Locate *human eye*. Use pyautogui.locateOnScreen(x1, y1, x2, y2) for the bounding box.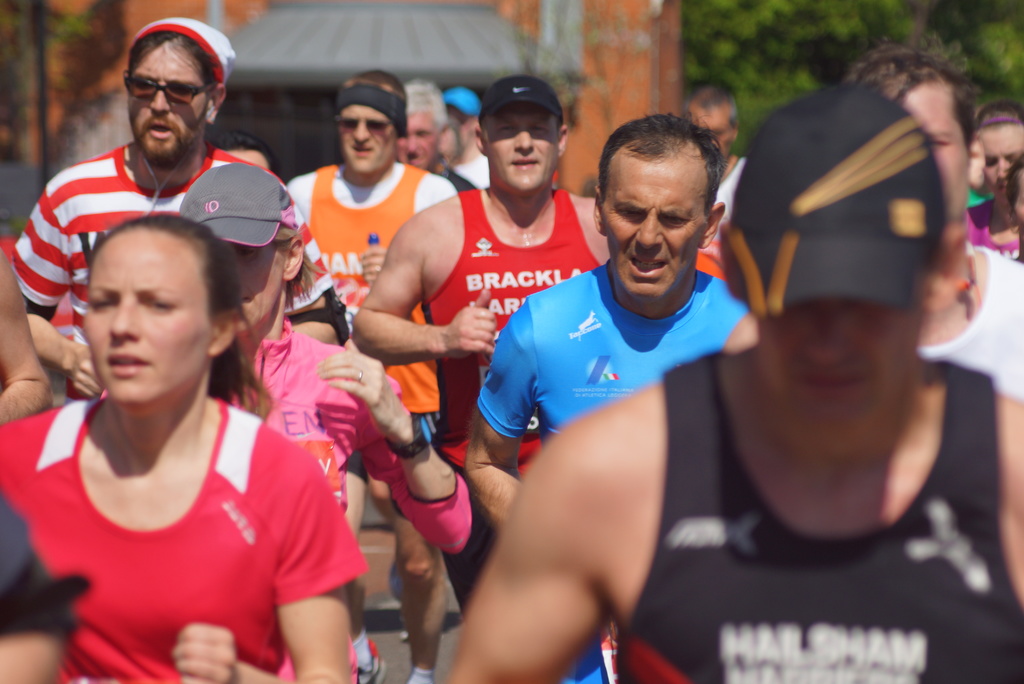
pyautogui.locateOnScreen(931, 133, 954, 149).
